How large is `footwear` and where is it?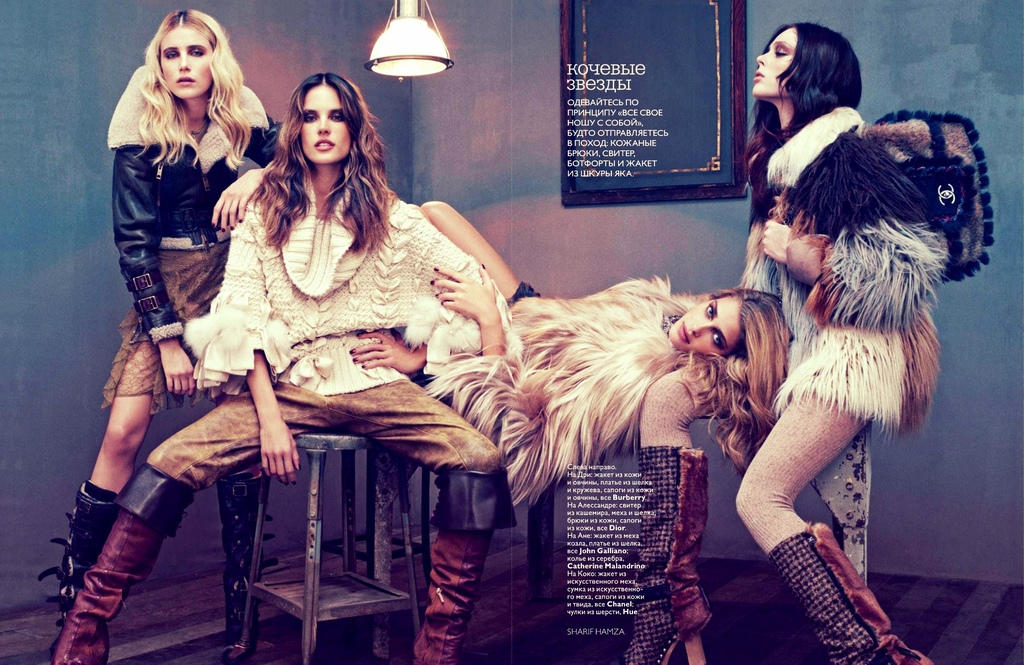
Bounding box: bbox=(620, 440, 736, 664).
